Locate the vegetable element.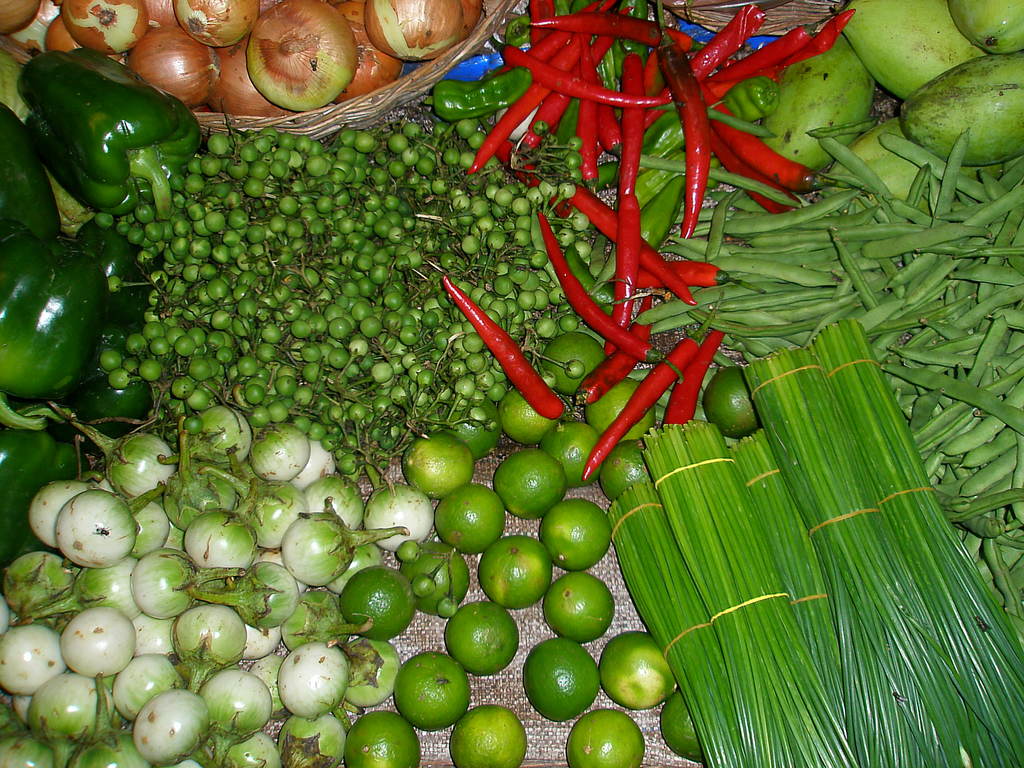
Element bbox: 133/612/190/682.
